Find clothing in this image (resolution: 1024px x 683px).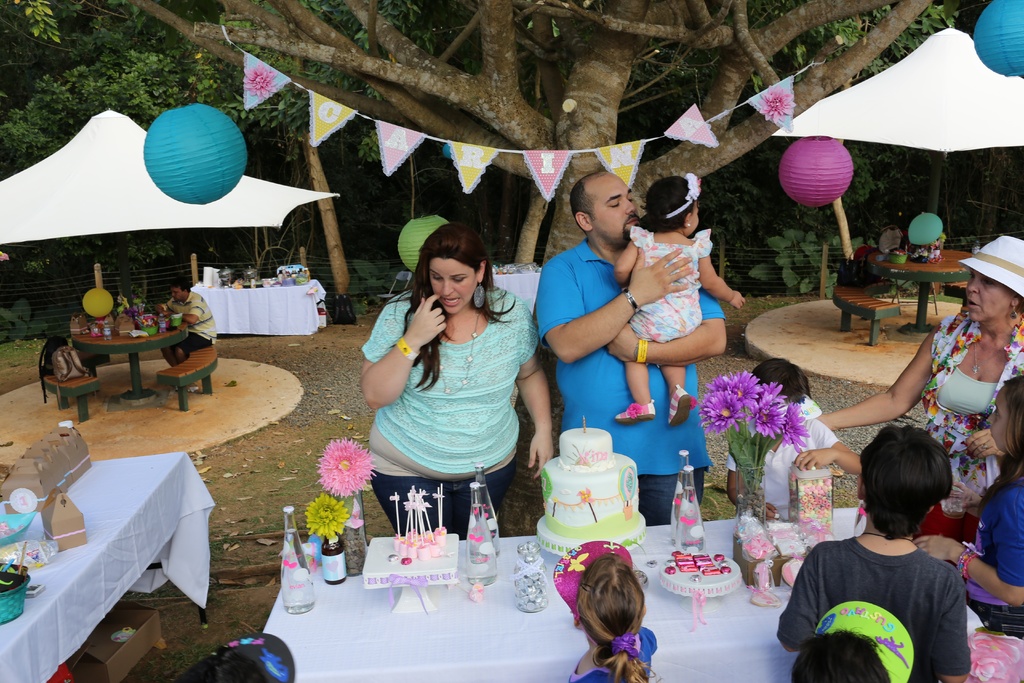
<bbox>941, 236, 1023, 309</bbox>.
